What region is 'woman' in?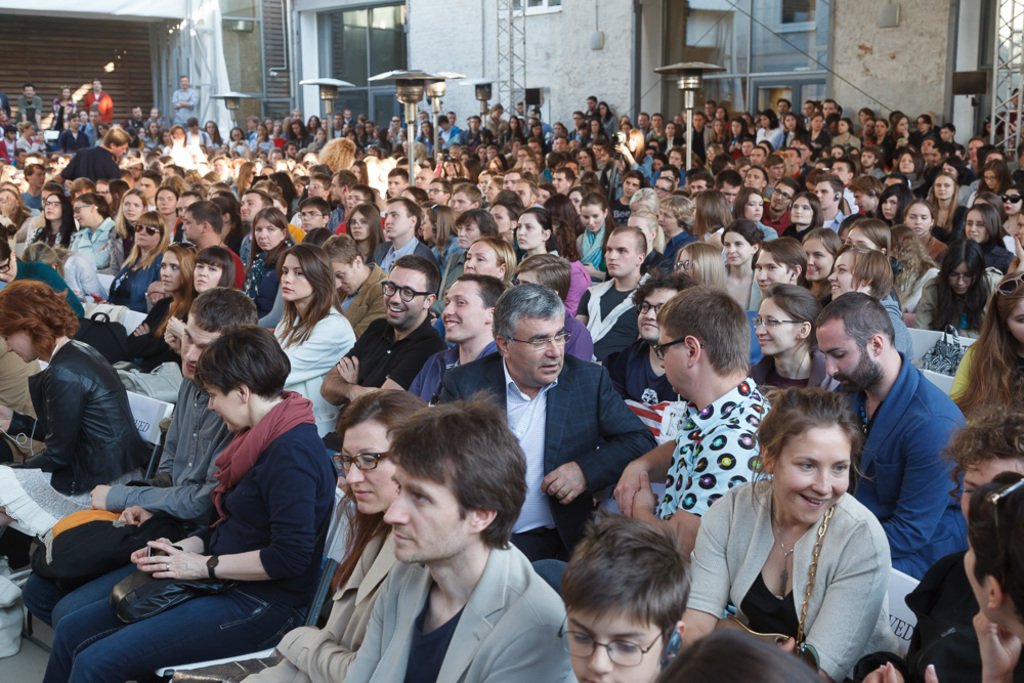
x1=459, y1=237, x2=516, y2=285.
